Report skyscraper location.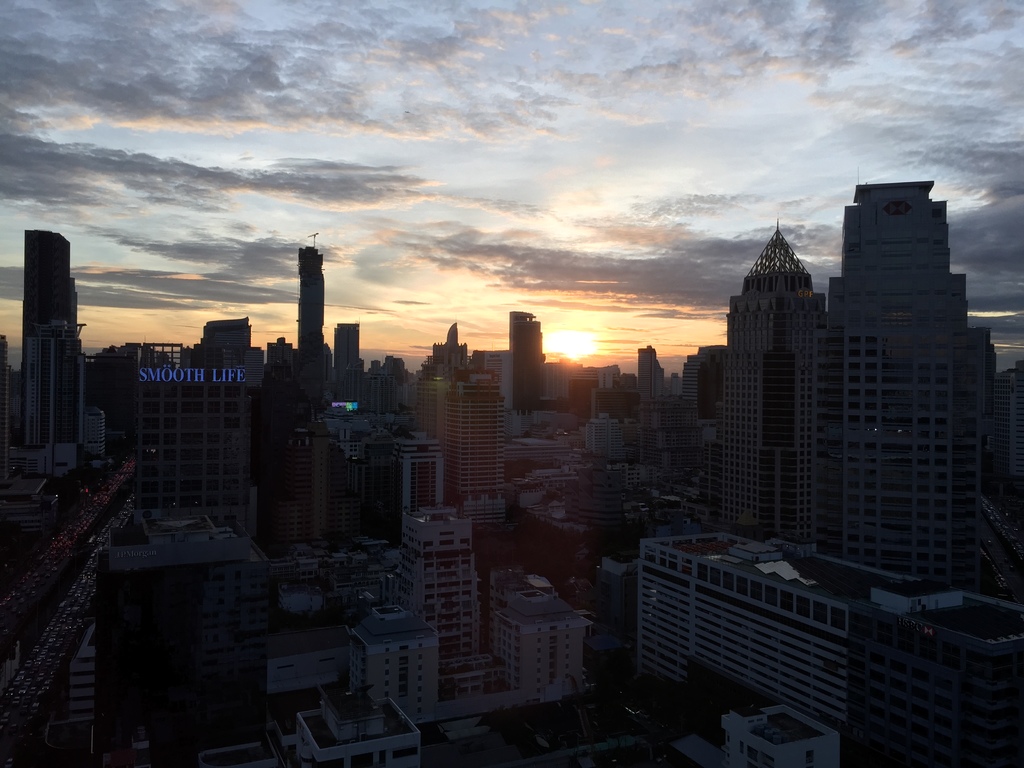
Report: 500, 307, 548, 409.
